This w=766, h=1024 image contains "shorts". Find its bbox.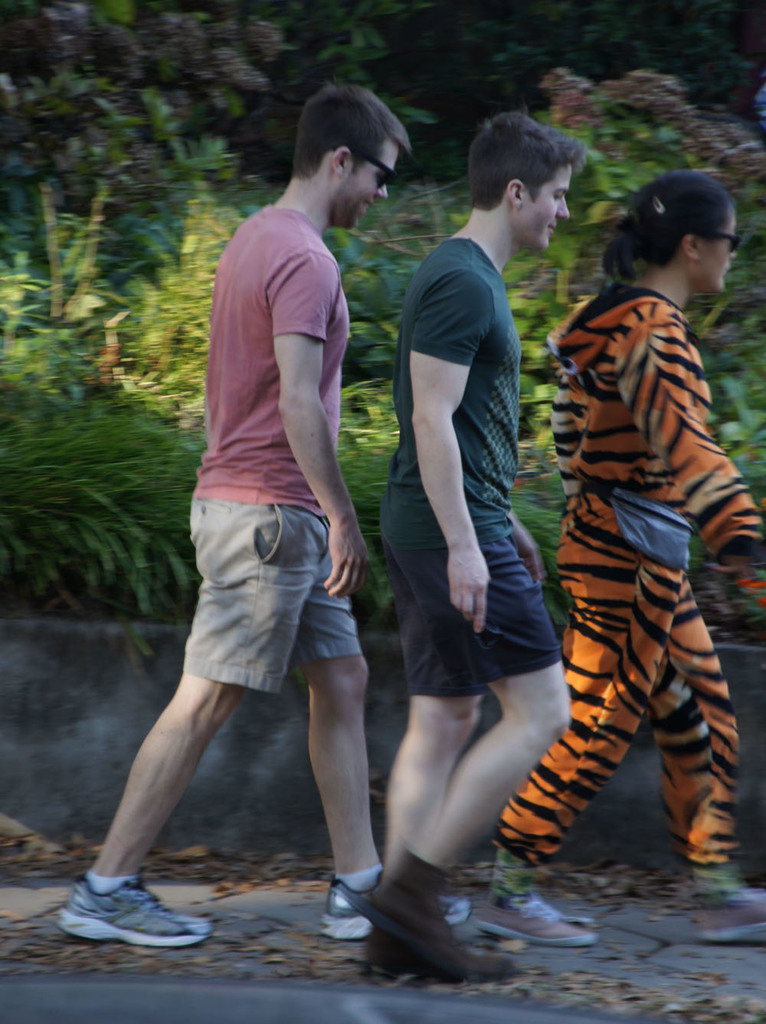
BBox(192, 505, 375, 678).
